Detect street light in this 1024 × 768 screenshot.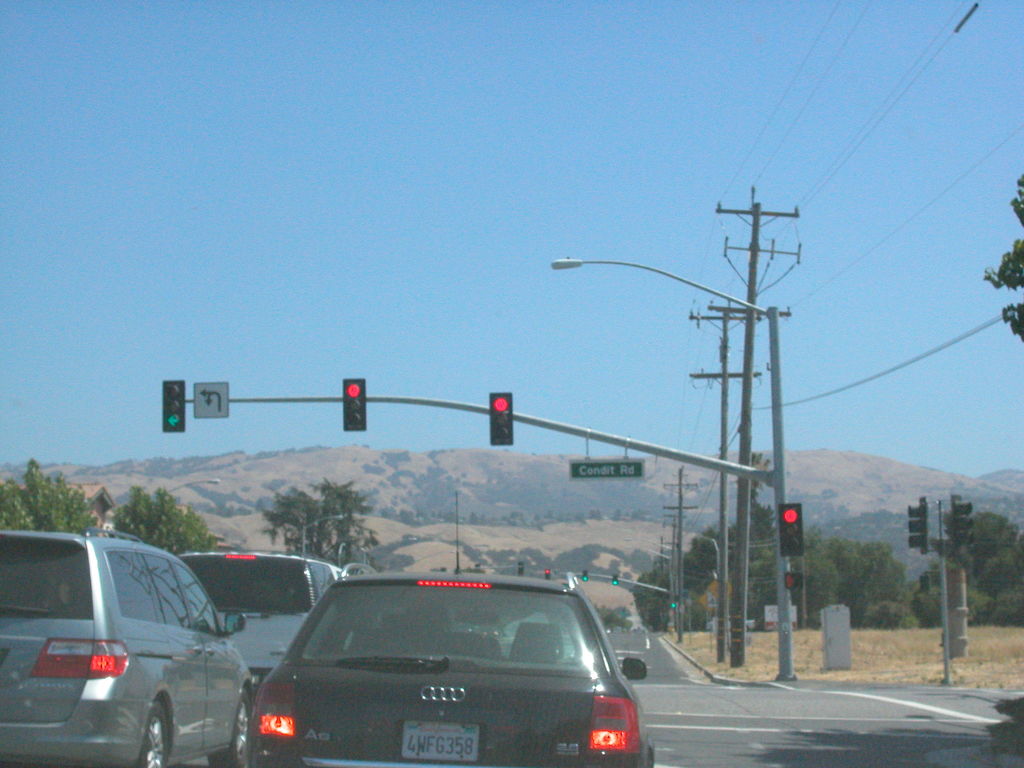
Detection: x1=626, y1=544, x2=671, y2=631.
